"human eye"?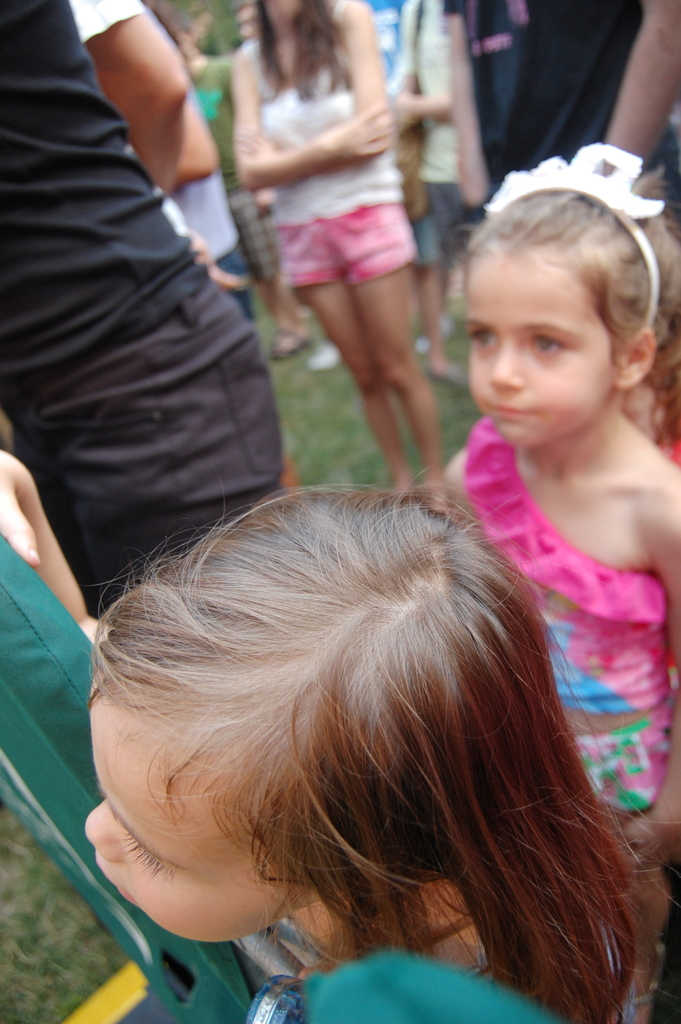
box(465, 323, 504, 354)
